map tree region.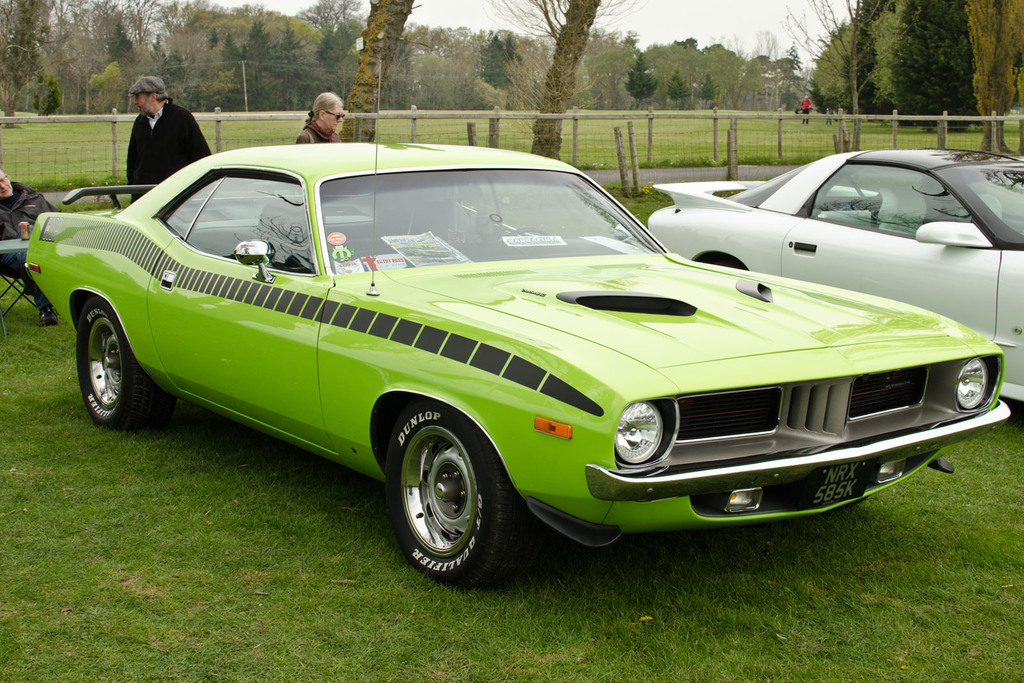
Mapped to (565,35,640,111).
